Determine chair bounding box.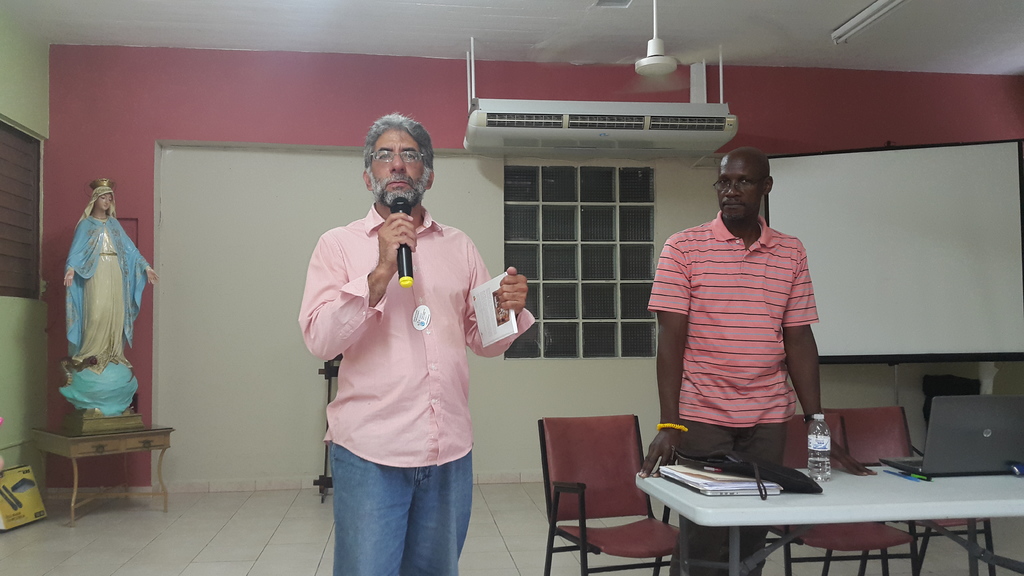
Determined: l=822, t=404, r=997, b=575.
